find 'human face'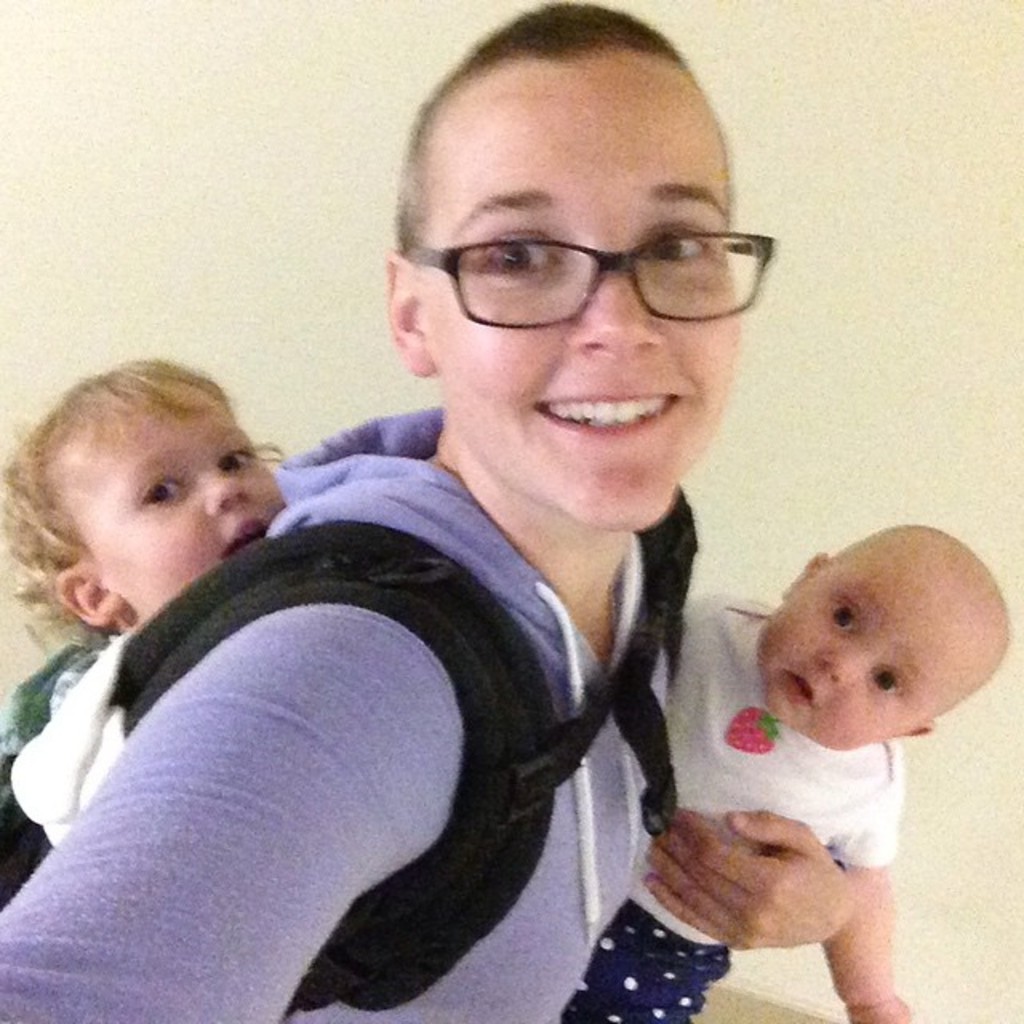
box=[408, 56, 736, 536]
